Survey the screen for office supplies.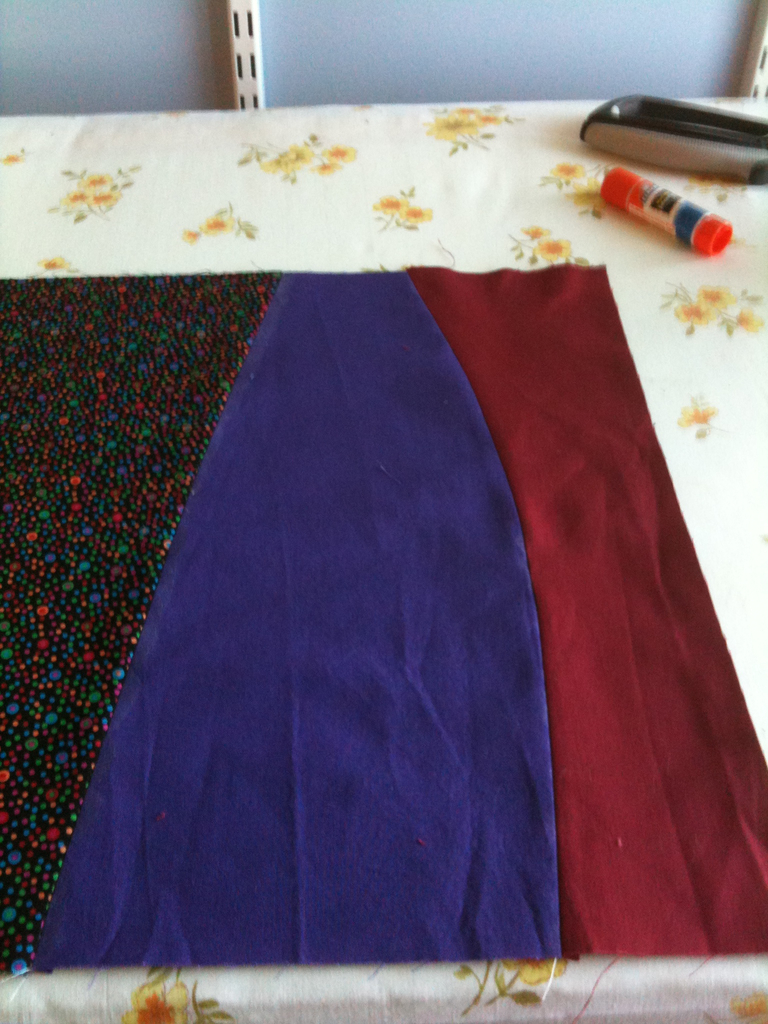
Survey found: <bbox>595, 143, 748, 269</bbox>.
